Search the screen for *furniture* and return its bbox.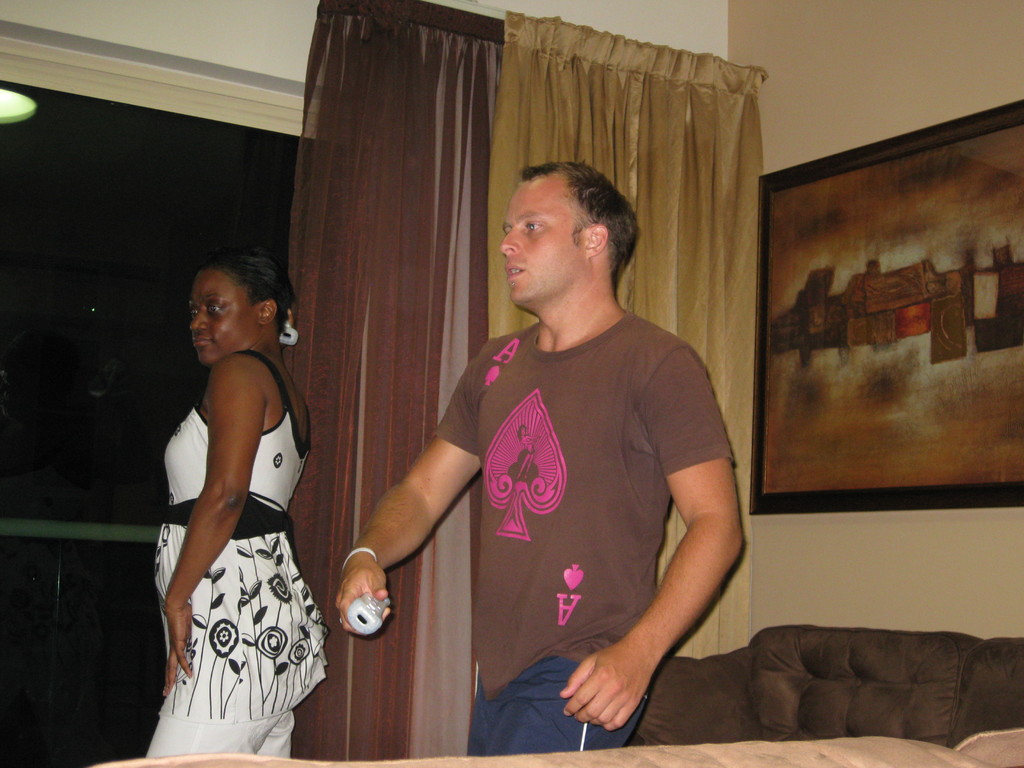
Found: region(93, 730, 1021, 767).
